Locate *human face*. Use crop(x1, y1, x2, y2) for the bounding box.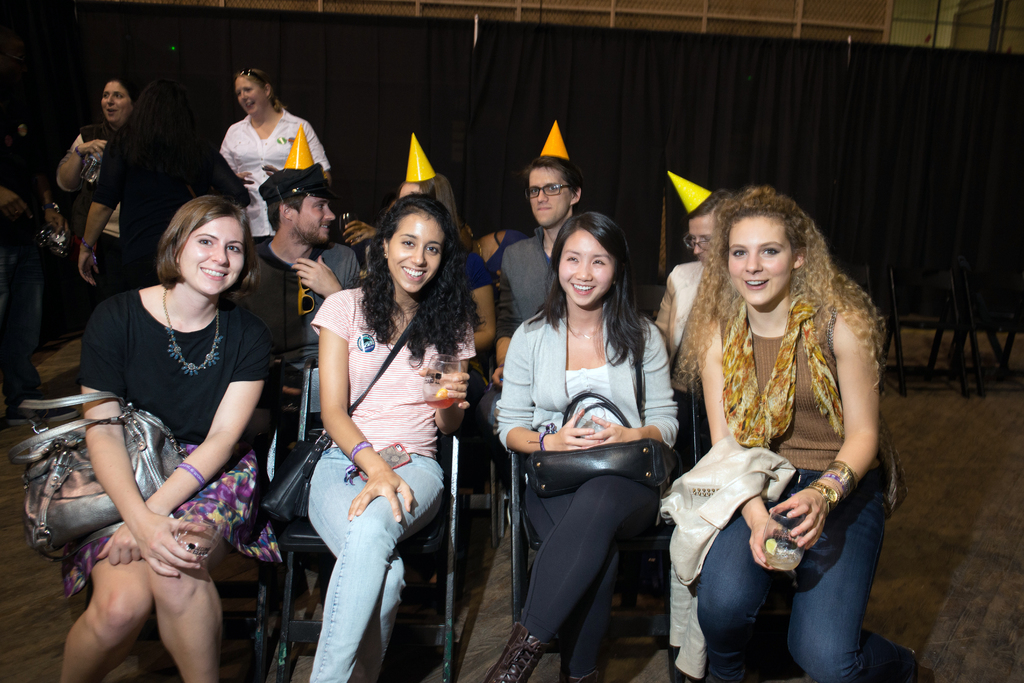
crop(388, 211, 440, 294).
